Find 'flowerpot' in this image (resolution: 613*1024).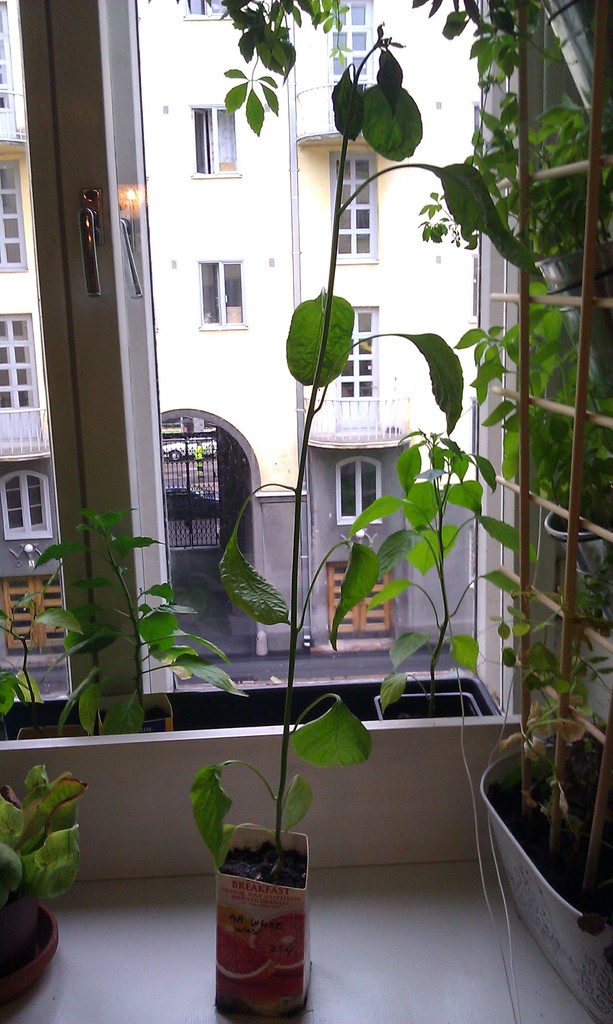
[475,730,612,1023].
